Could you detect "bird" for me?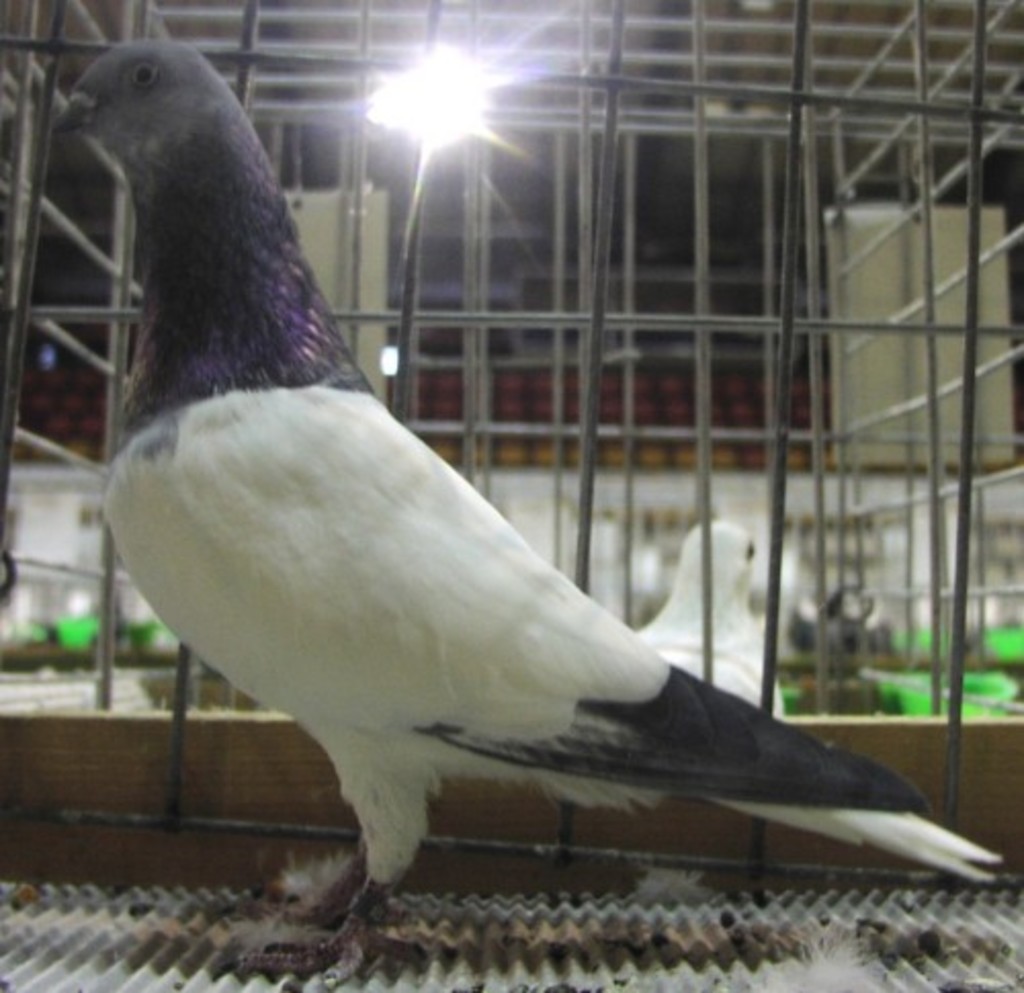
Detection result: 598, 498, 803, 770.
